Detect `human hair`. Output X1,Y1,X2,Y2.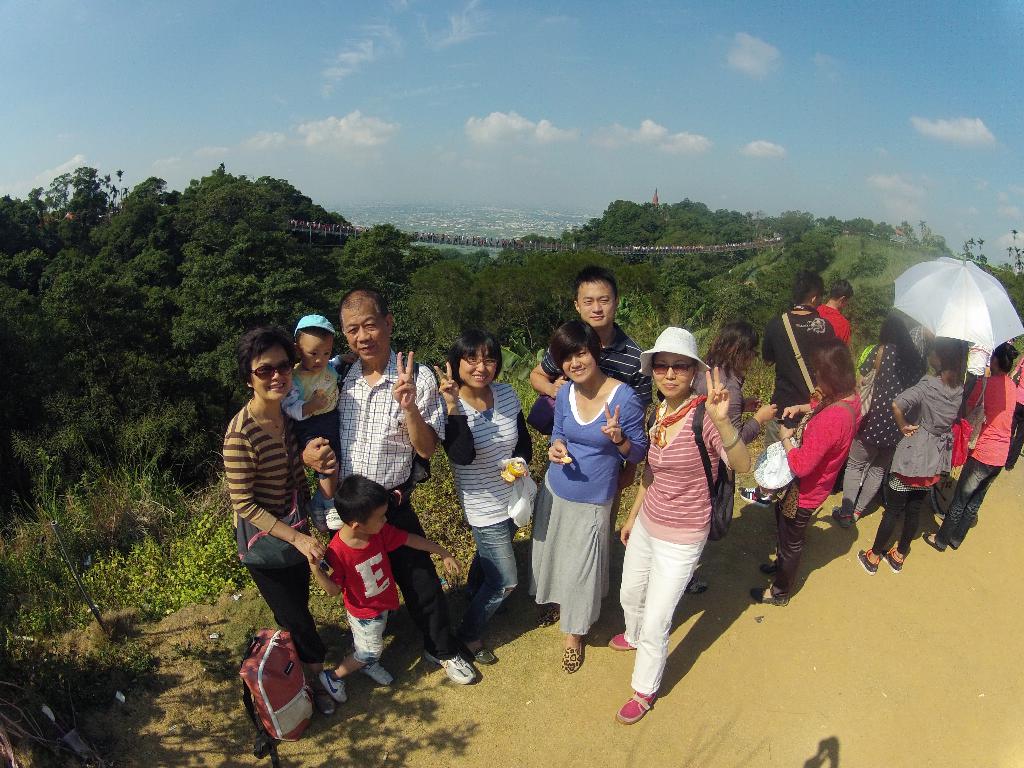
829,275,852,301.
